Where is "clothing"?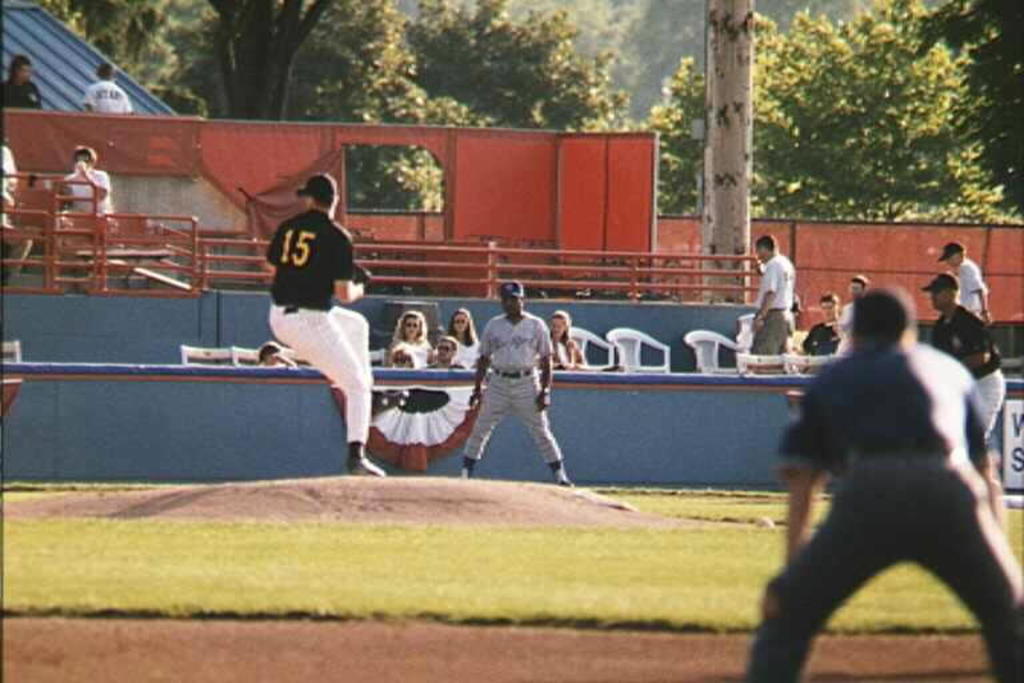
bbox=(433, 343, 477, 366).
